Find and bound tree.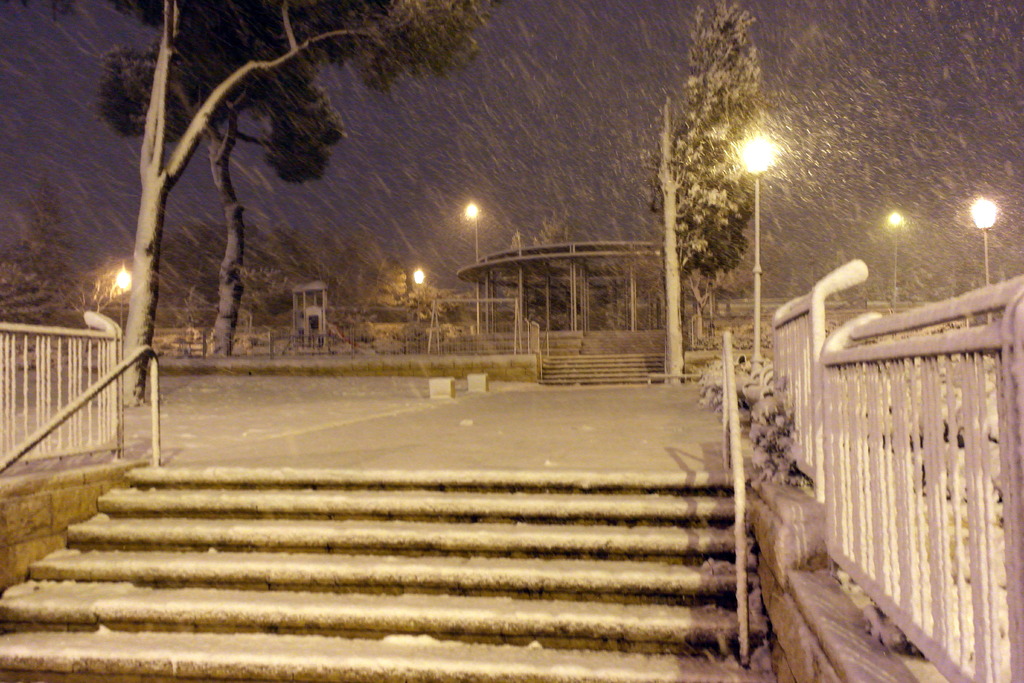
Bound: crop(712, 263, 768, 302).
